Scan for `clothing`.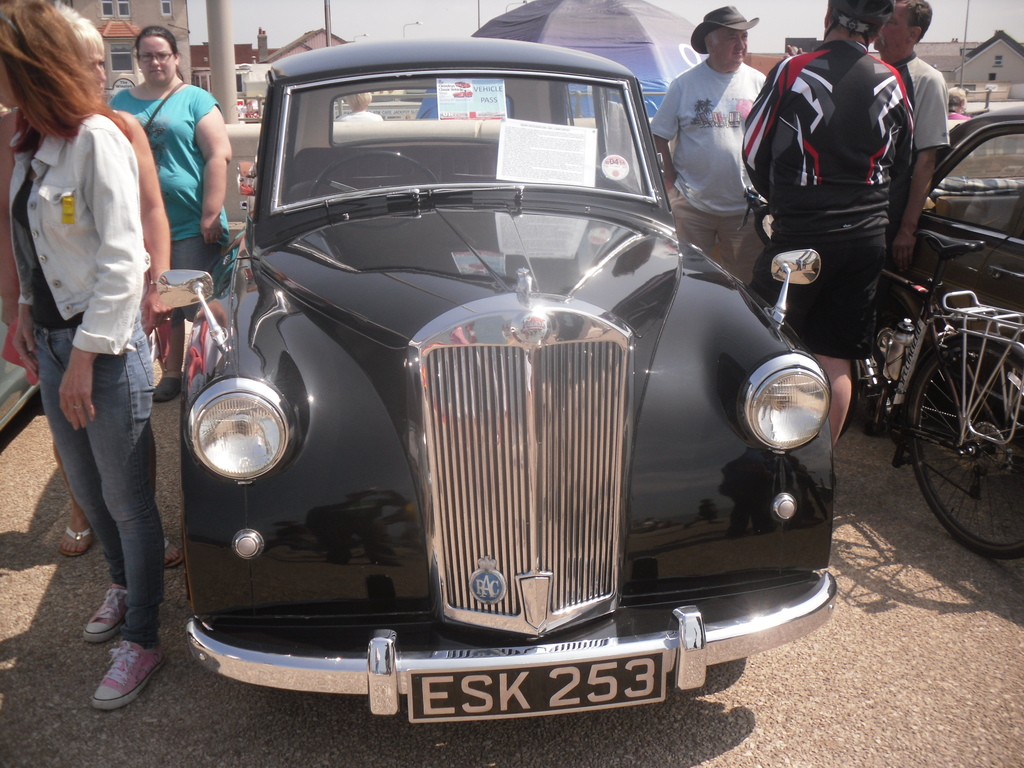
Scan result: box(12, 113, 165, 649).
